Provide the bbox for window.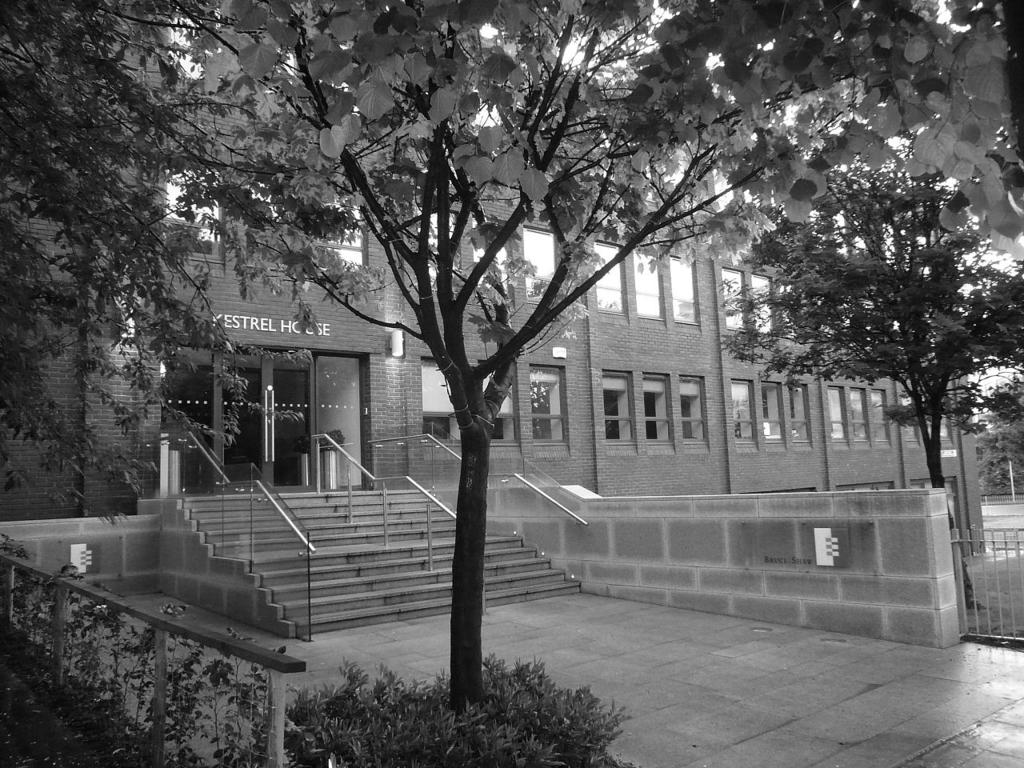
Rect(417, 357, 450, 439).
